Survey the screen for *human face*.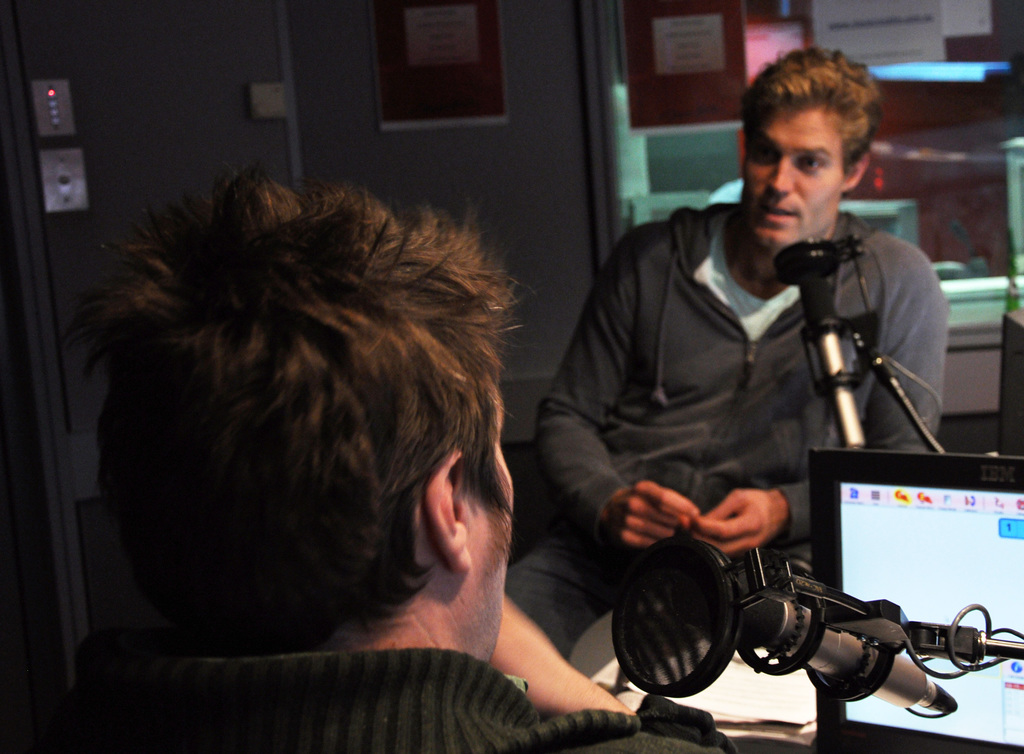
Survey found: [462,356,520,660].
